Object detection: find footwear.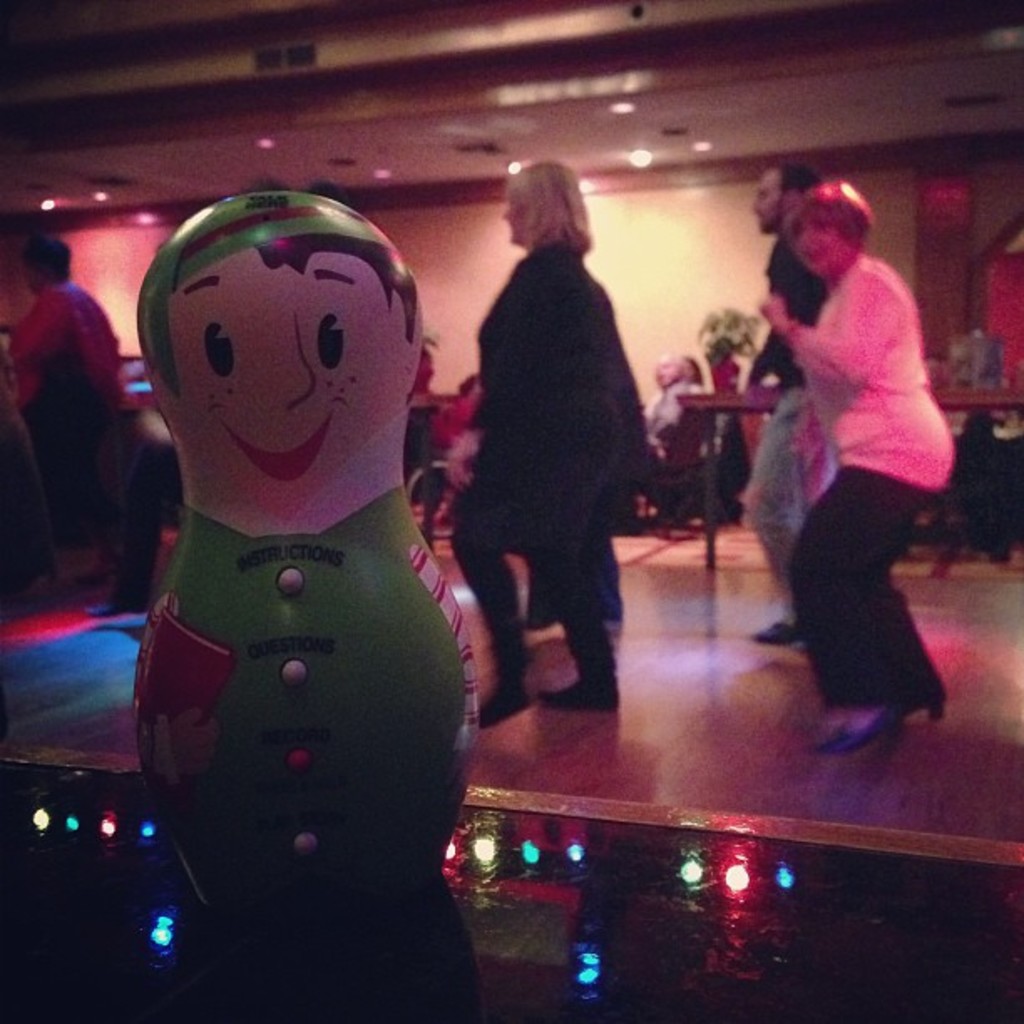
bbox(820, 706, 900, 755).
